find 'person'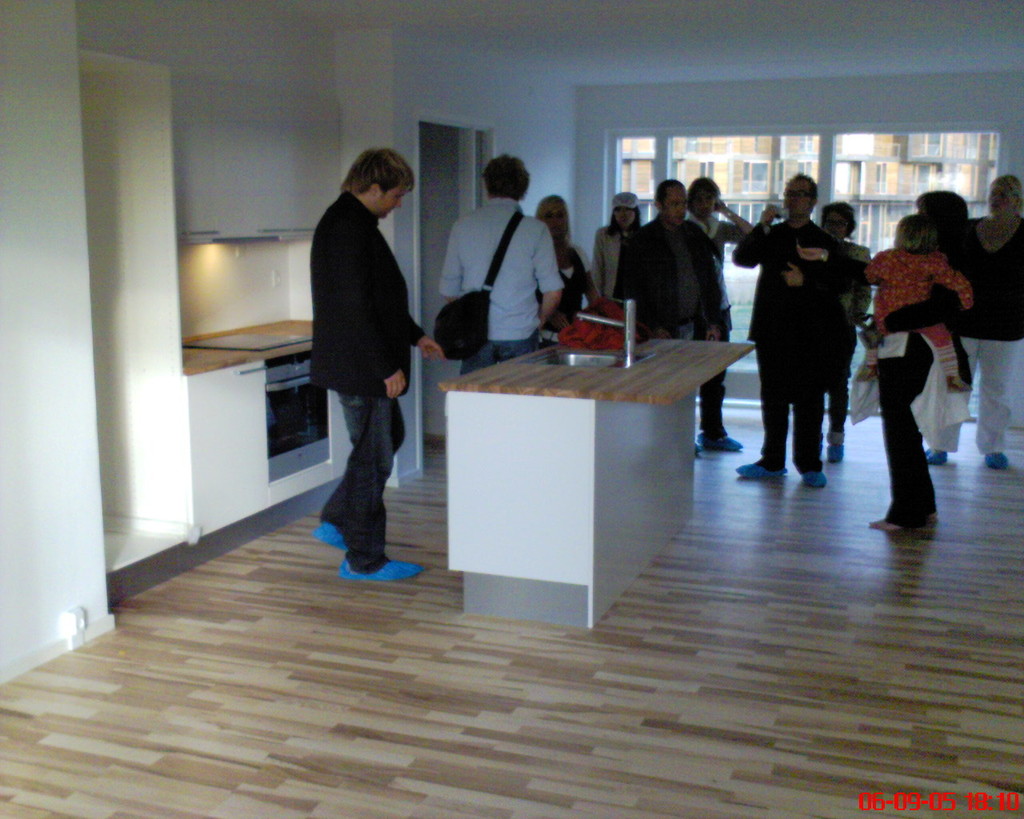
(x1=590, y1=188, x2=643, y2=309)
